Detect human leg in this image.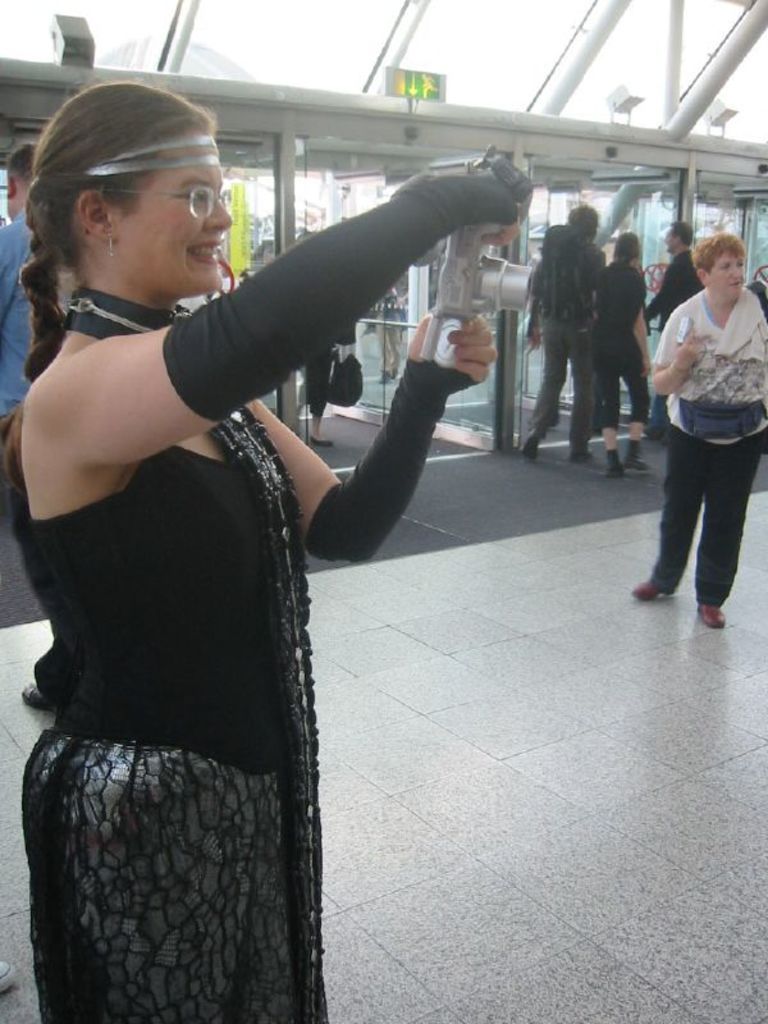
Detection: [left=694, top=433, right=753, bottom=626].
